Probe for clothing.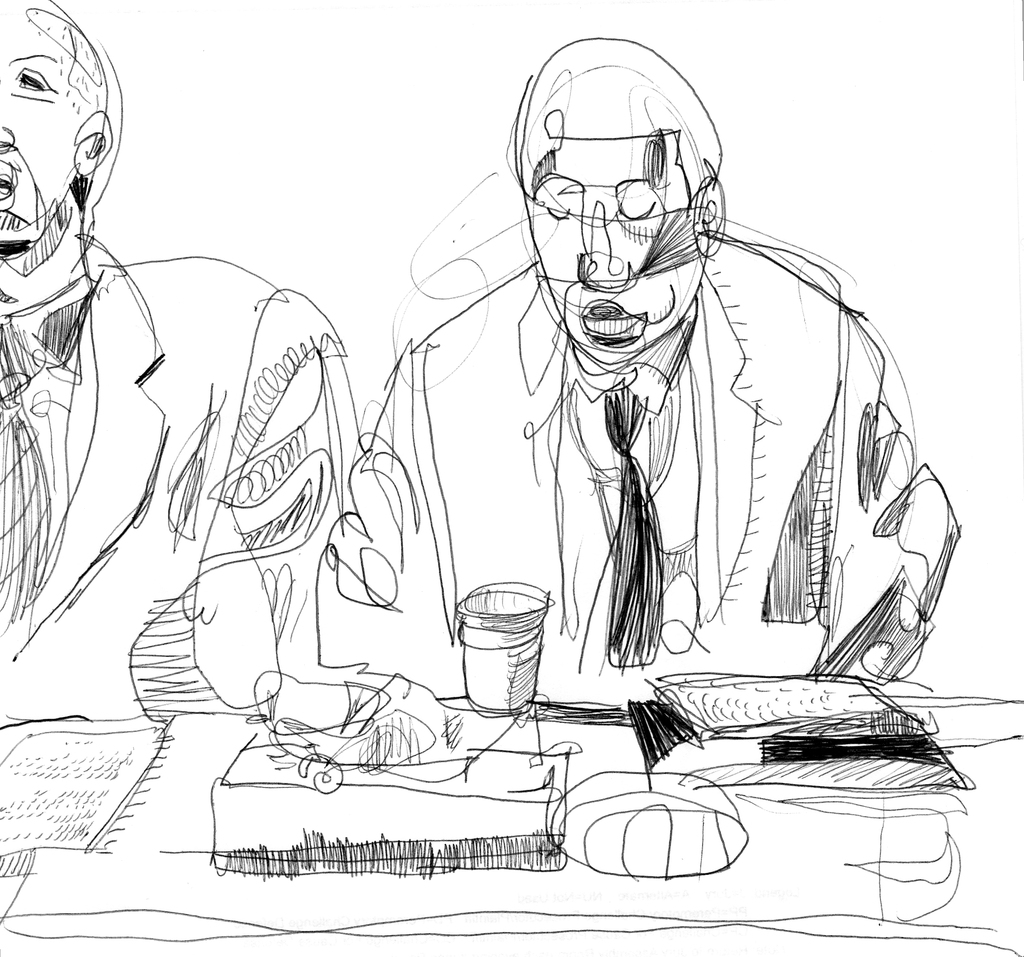
Probe result: l=370, t=238, r=916, b=719.
